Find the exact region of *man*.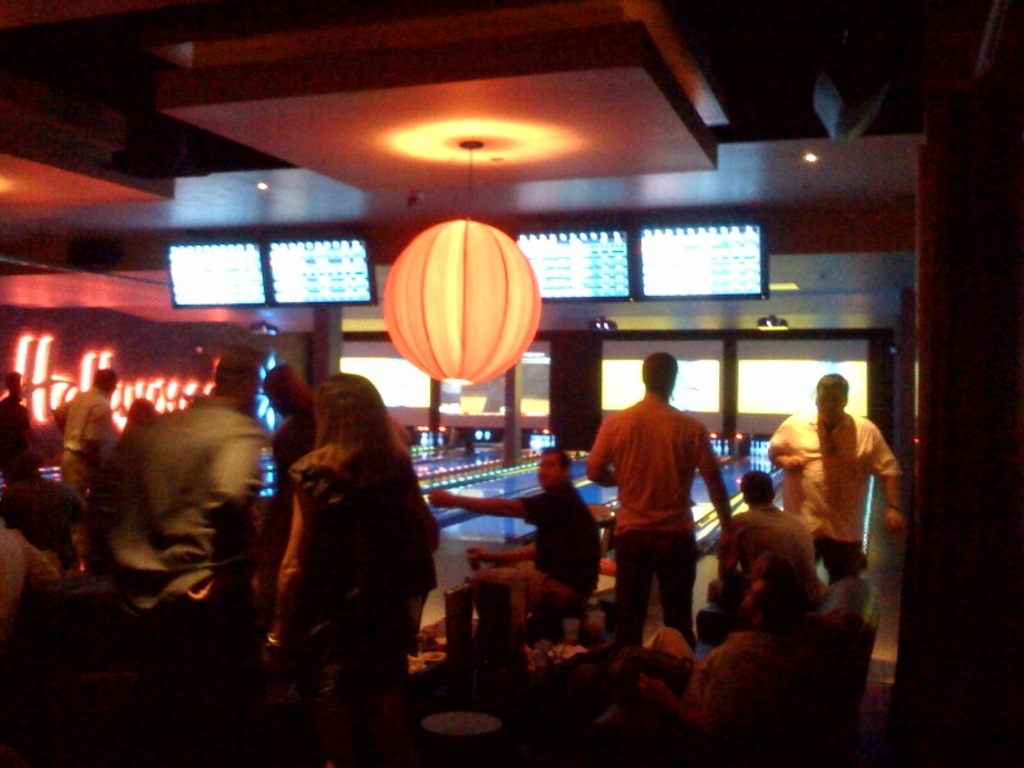
Exact region: region(266, 357, 416, 498).
